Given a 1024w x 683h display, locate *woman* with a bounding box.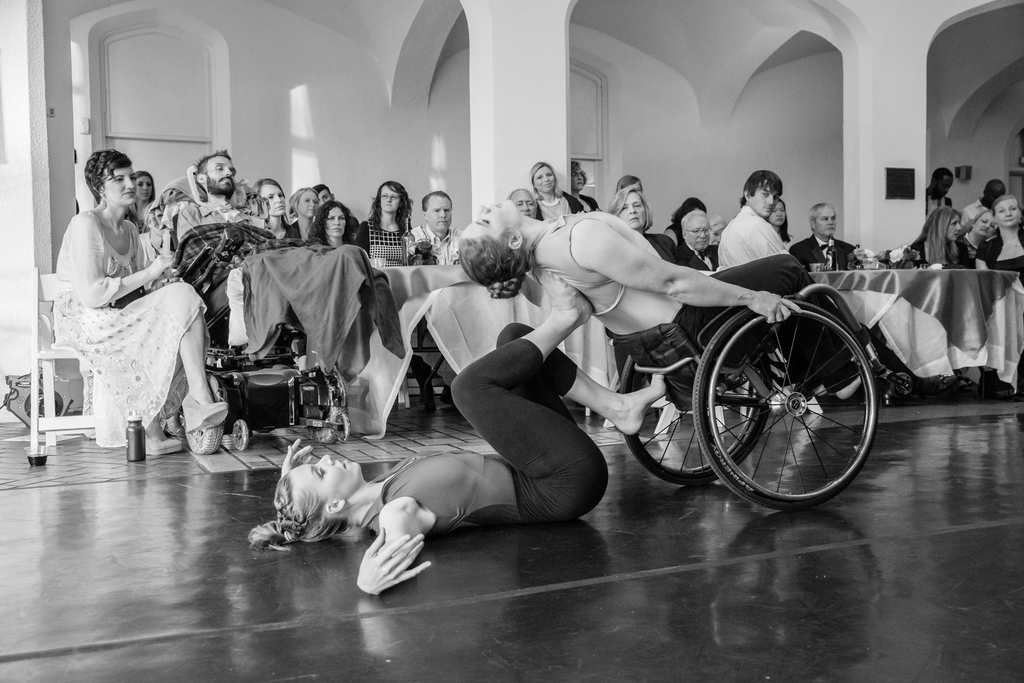
Located: [left=141, top=205, right=162, bottom=288].
